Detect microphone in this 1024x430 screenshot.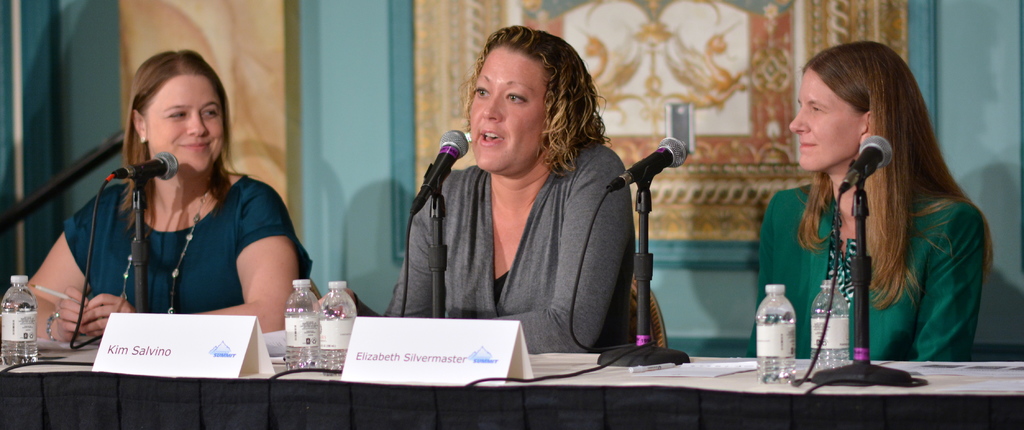
Detection: locate(831, 129, 896, 202).
